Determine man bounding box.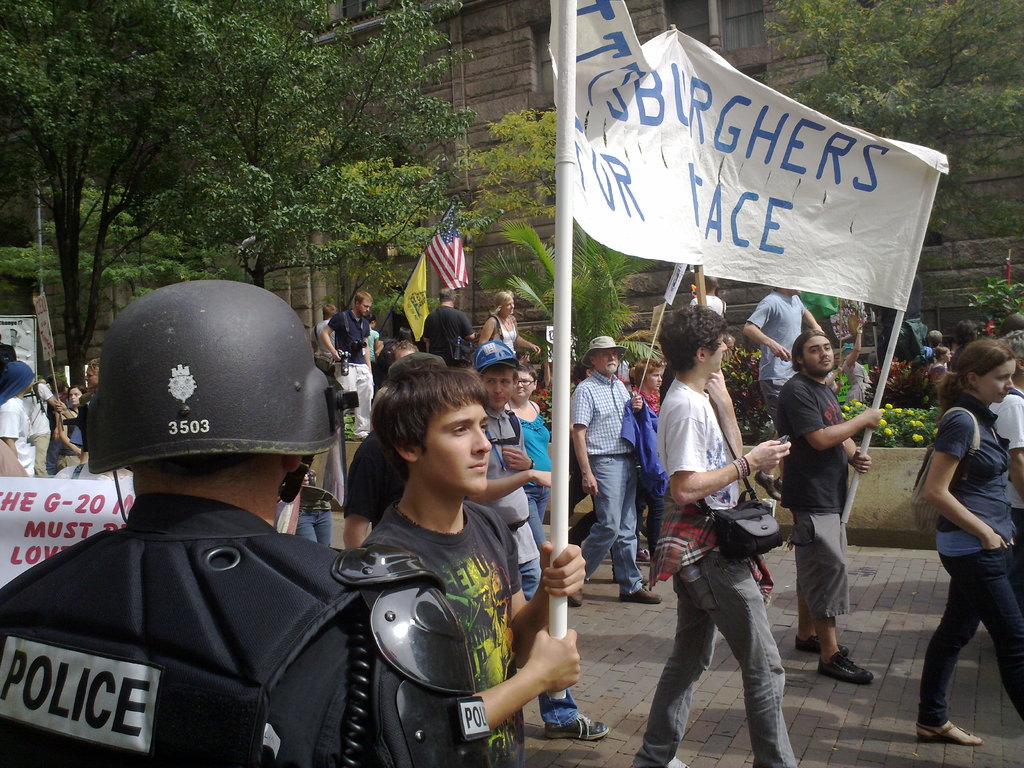
Determined: pyautogui.locateOnScreen(569, 330, 657, 607).
